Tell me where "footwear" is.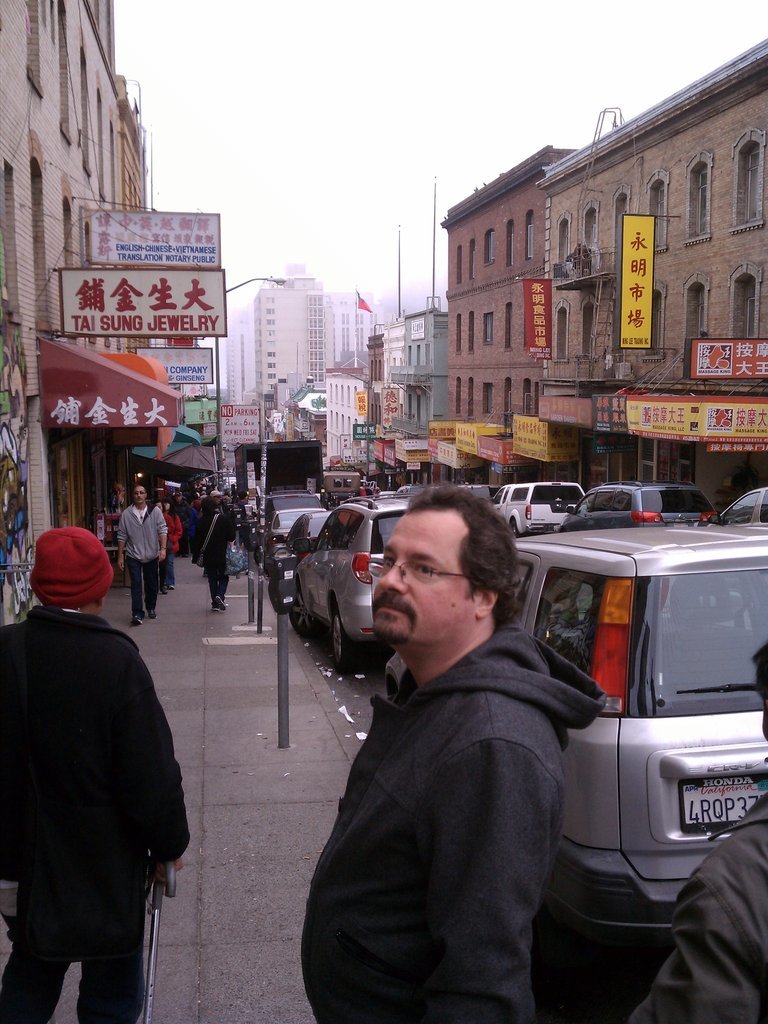
"footwear" is at bbox=(212, 594, 226, 610).
